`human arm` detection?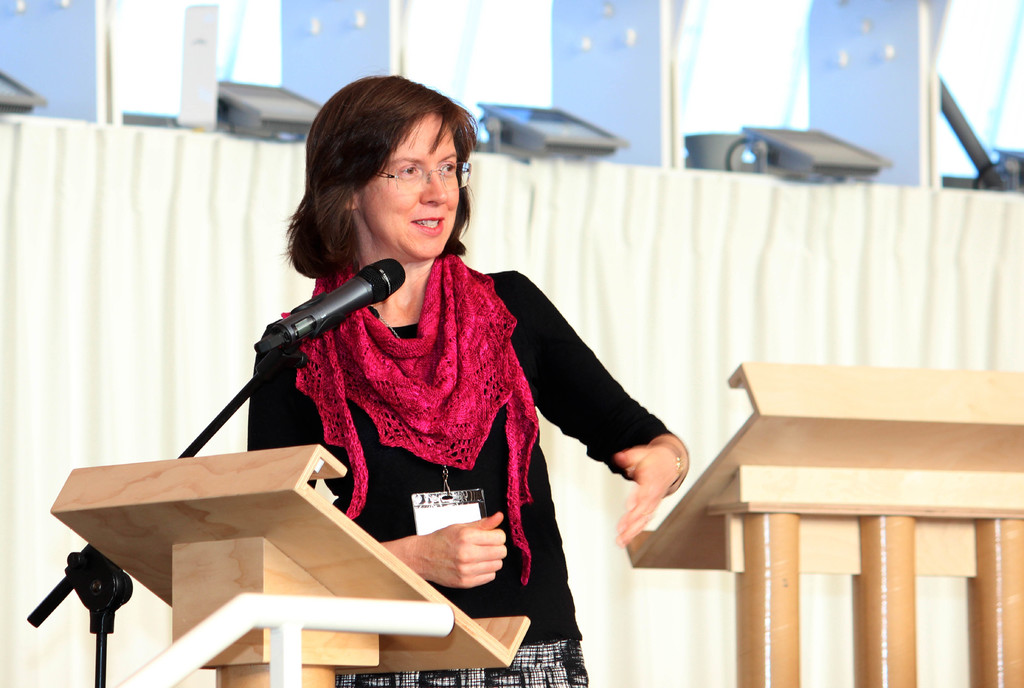
l=241, t=325, r=514, b=594
